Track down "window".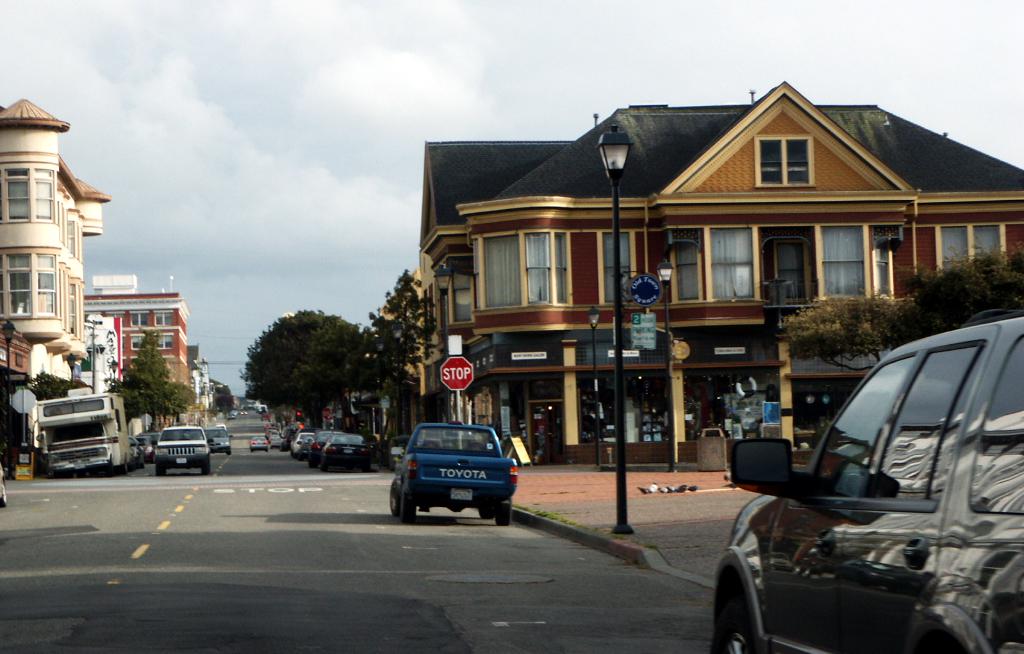
Tracked to <region>797, 353, 915, 496</region>.
